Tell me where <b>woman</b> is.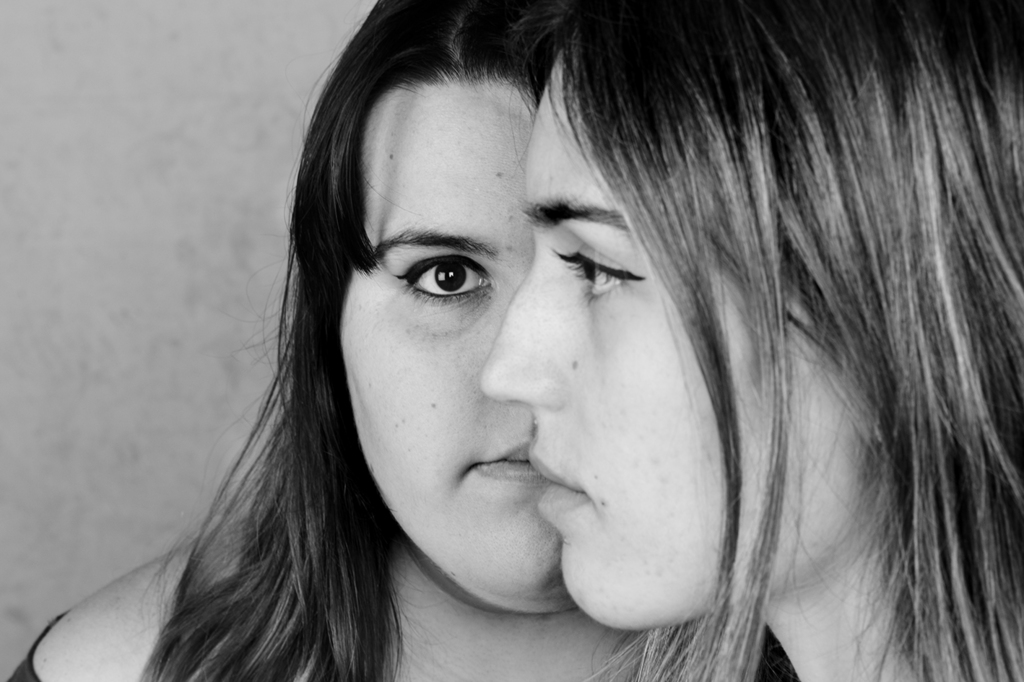
<b>woman</b> is at (left=481, top=0, right=1023, bottom=681).
